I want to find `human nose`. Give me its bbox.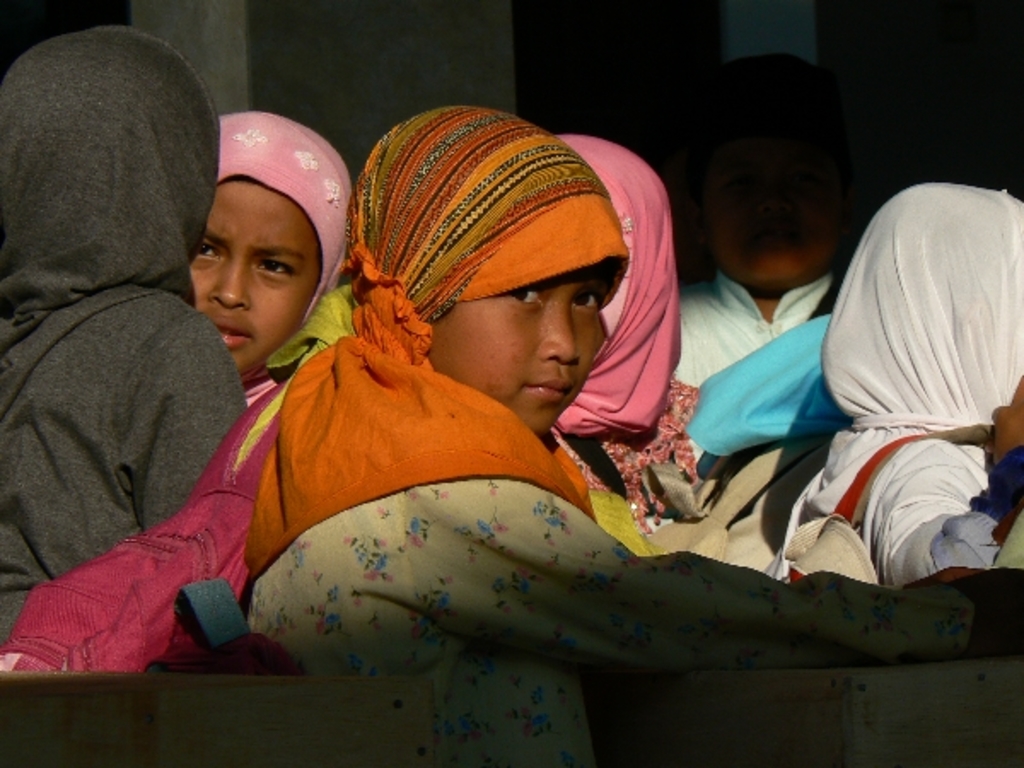
box=[208, 258, 247, 307].
